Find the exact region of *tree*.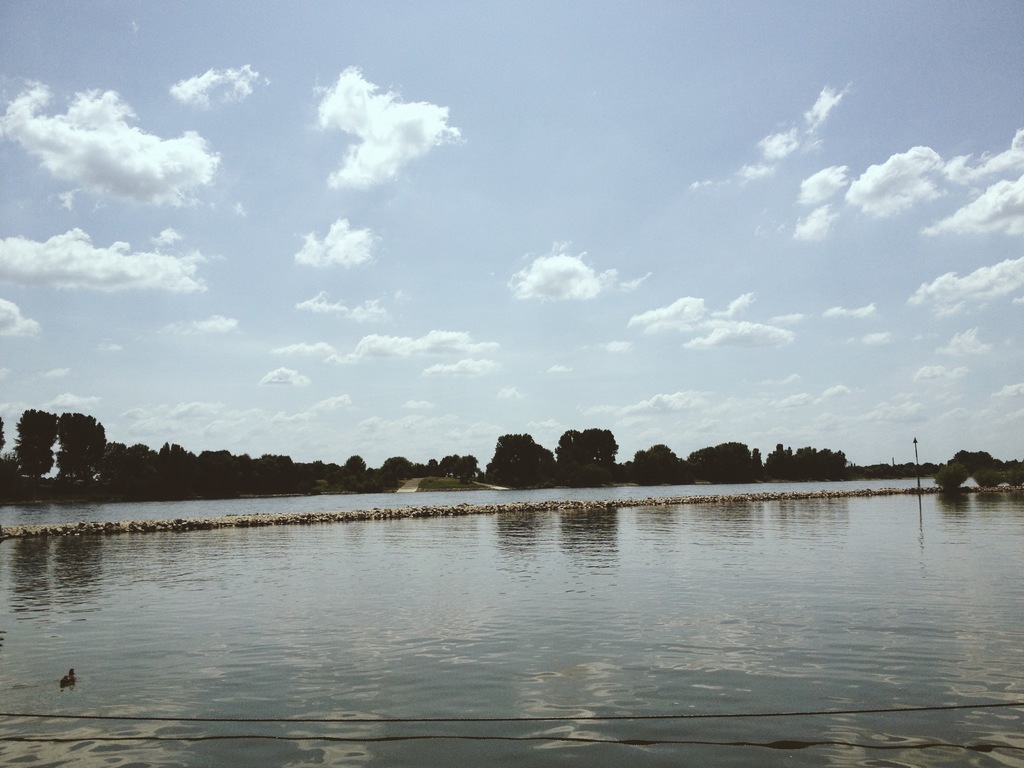
Exact region: crop(948, 448, 997, 479).
